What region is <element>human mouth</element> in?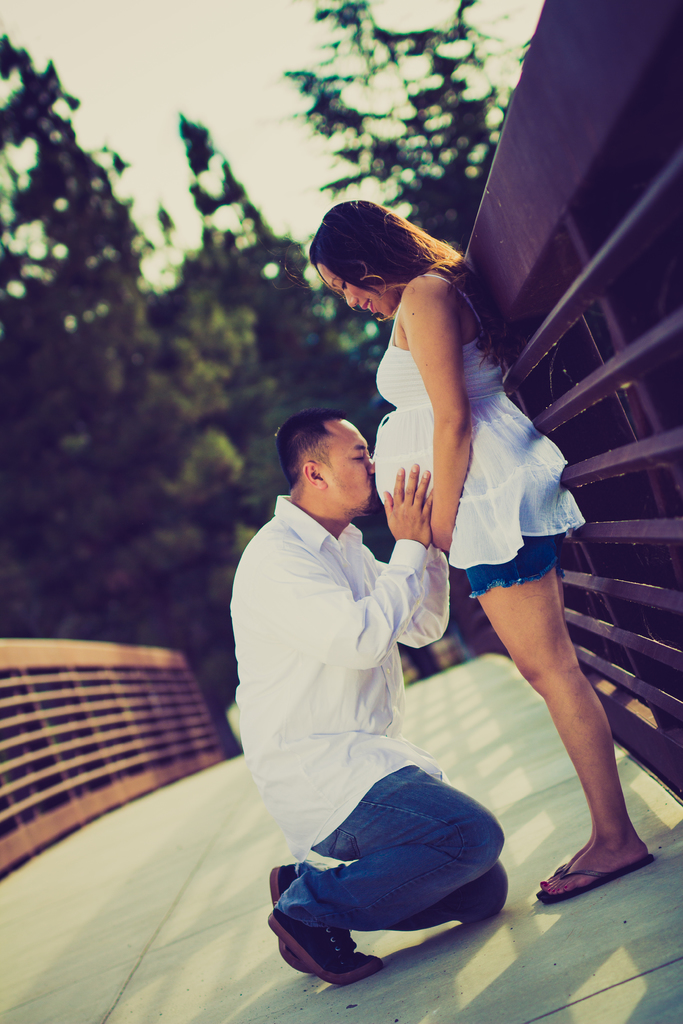
[left=362, top=302, right=374, bottom=310].
